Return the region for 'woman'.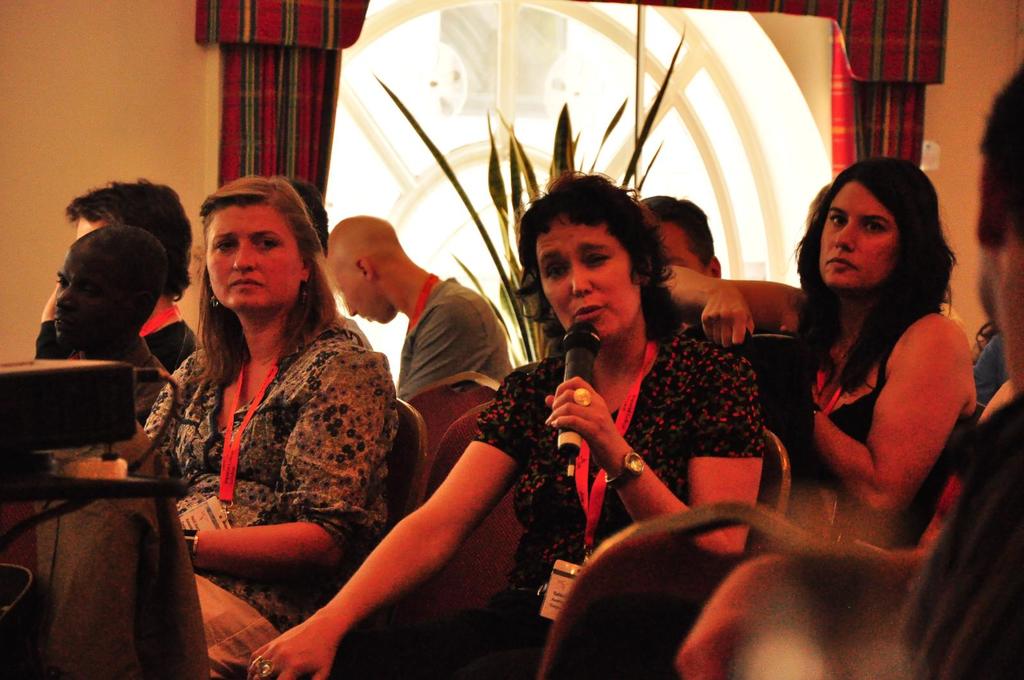
137/166/401/651.
